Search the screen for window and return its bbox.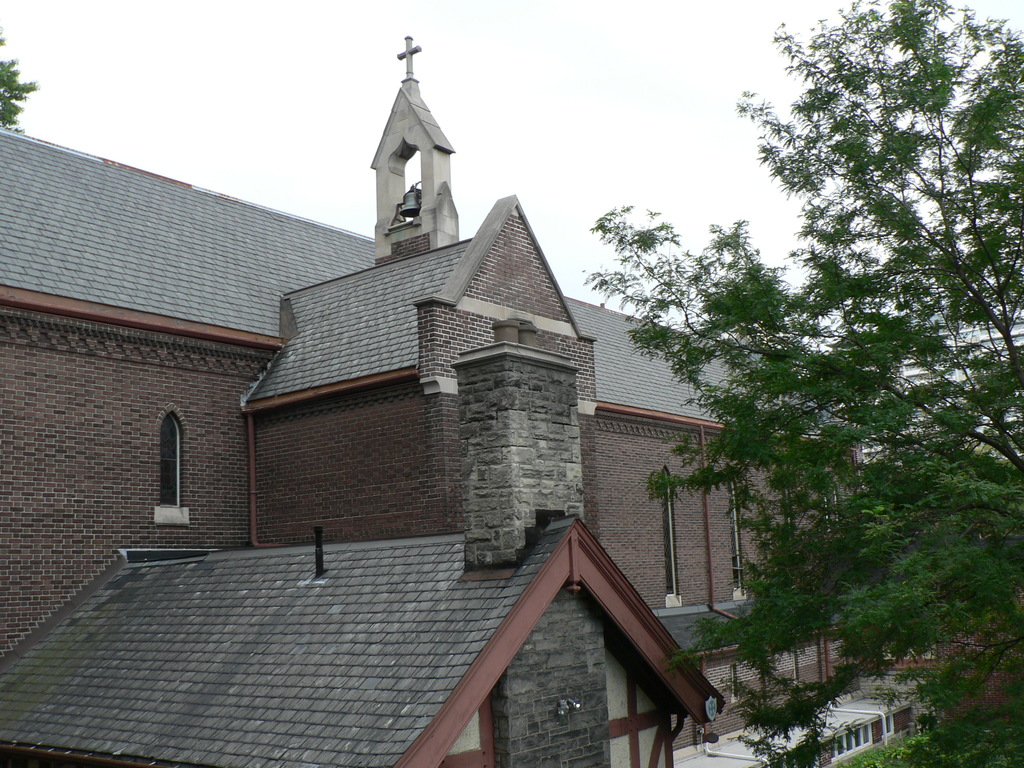
Found: detection(782, 474, 797, 564).
